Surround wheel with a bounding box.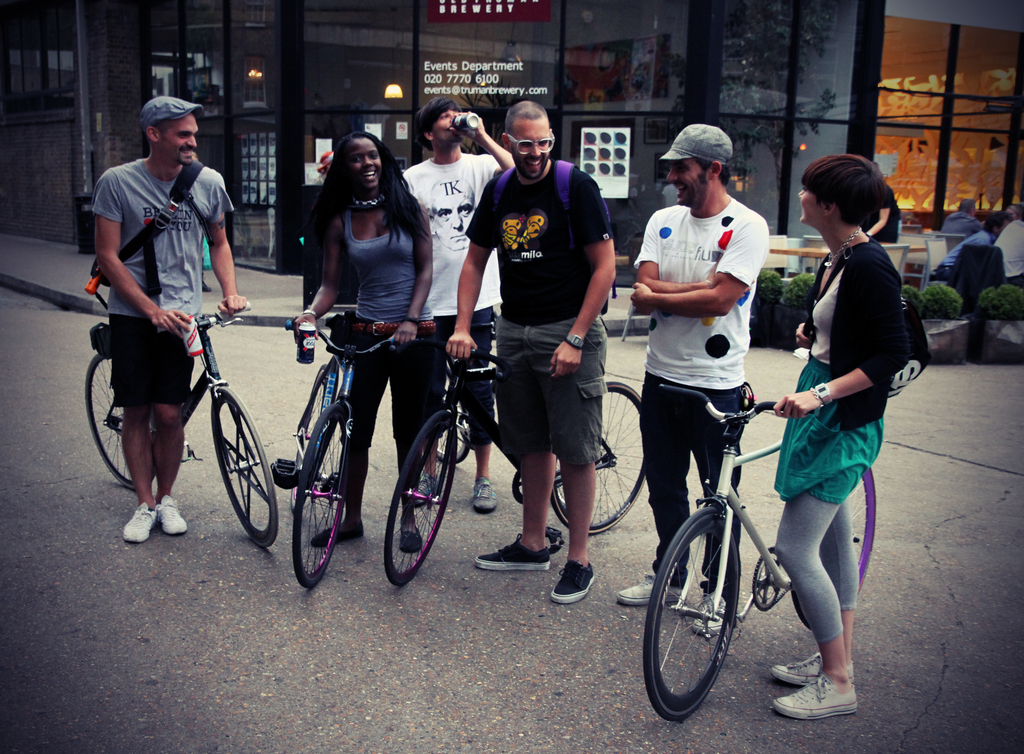
(left=84, top=351, right=165, bottom=501).
